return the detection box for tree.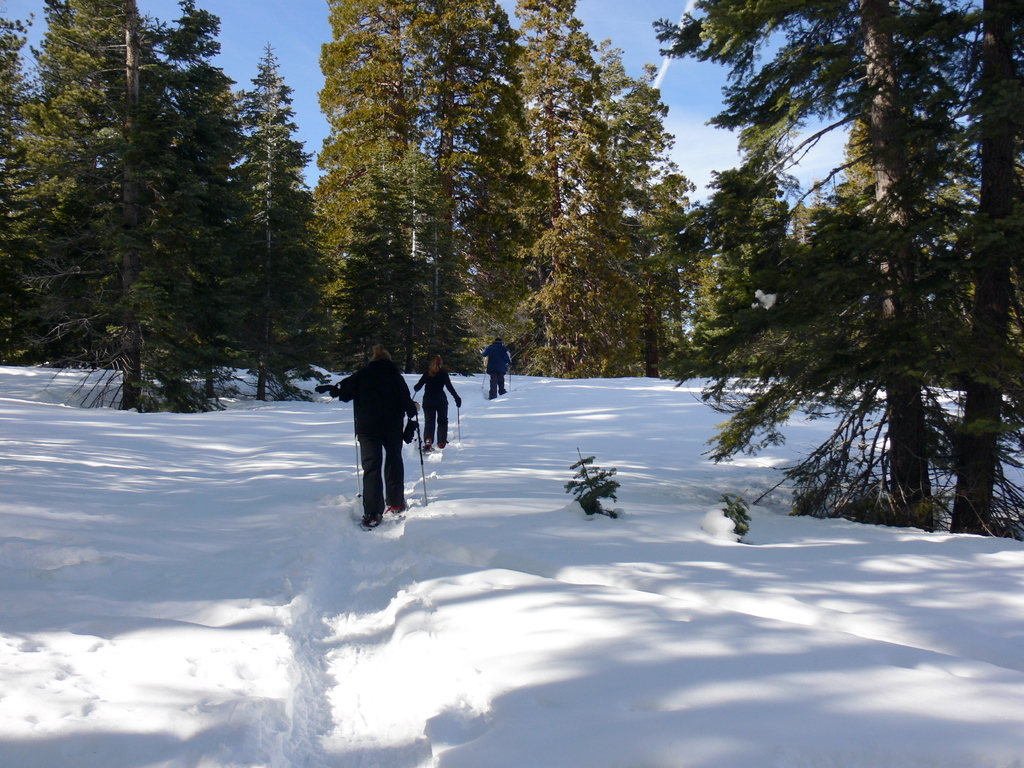
bbox(380, 0, 535, 372).
